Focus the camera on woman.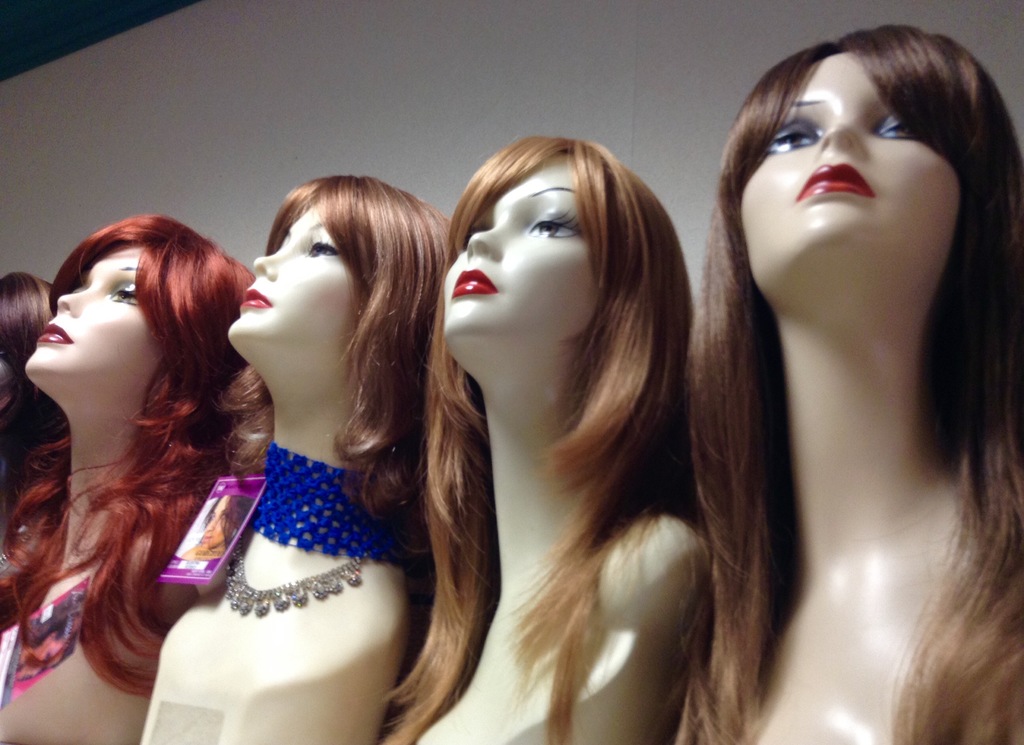
Focus region: box=[648, 25, 1023, 744].
